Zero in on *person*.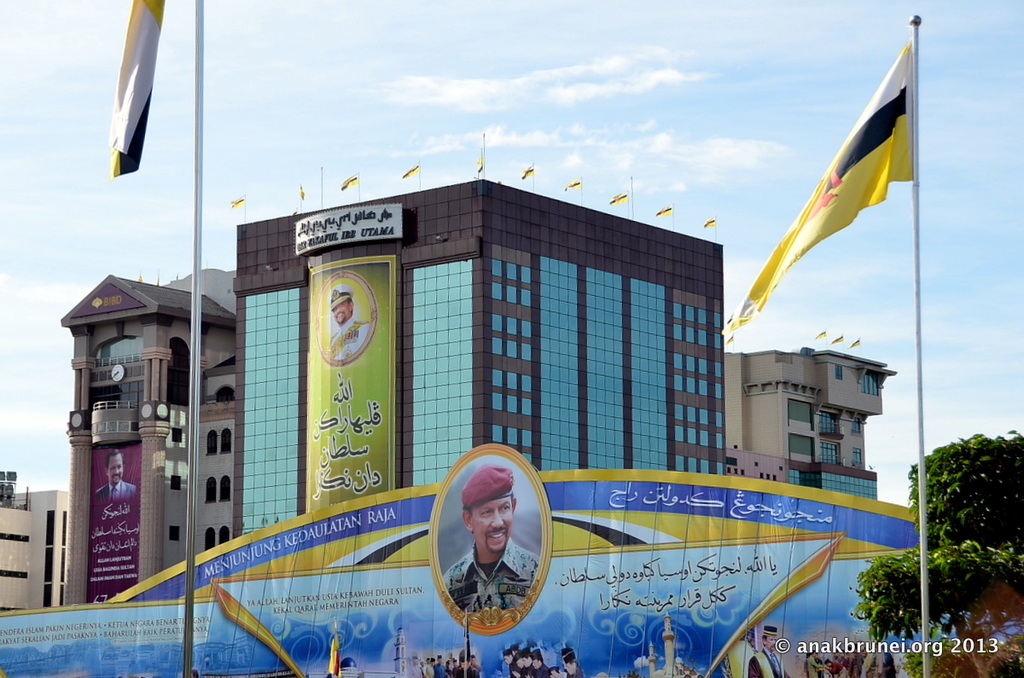
Zeroed in: select_region(748, 623, 794, 677).
